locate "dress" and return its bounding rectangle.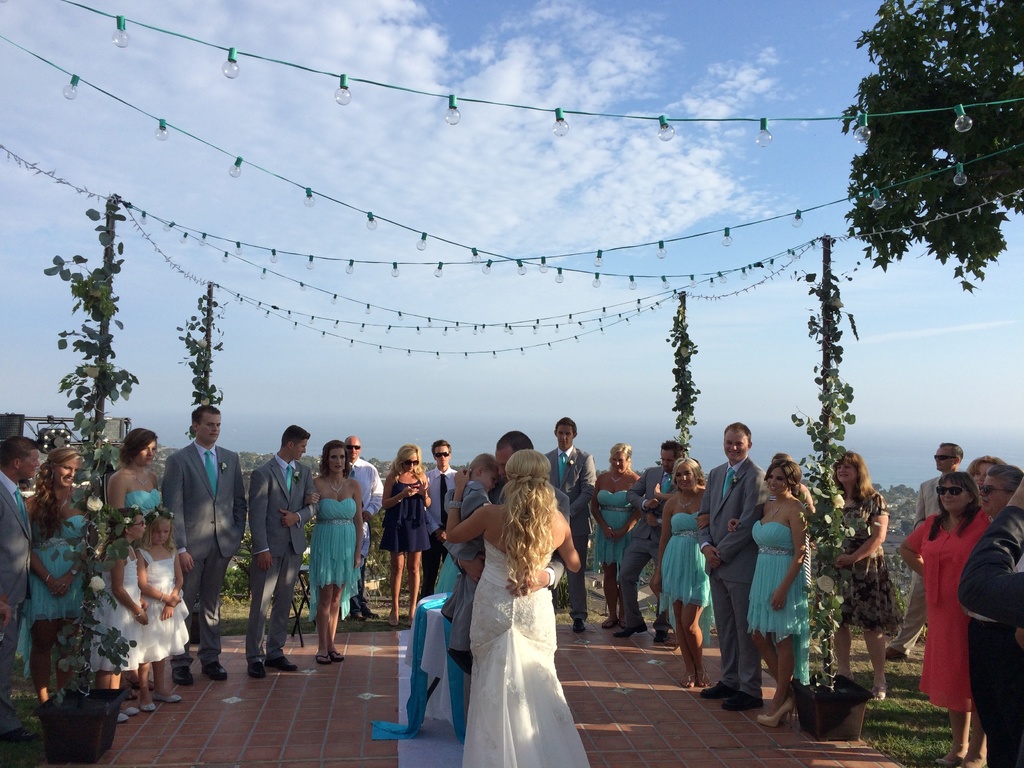
<bbox>659, 509, 712, 646</bbox>.
